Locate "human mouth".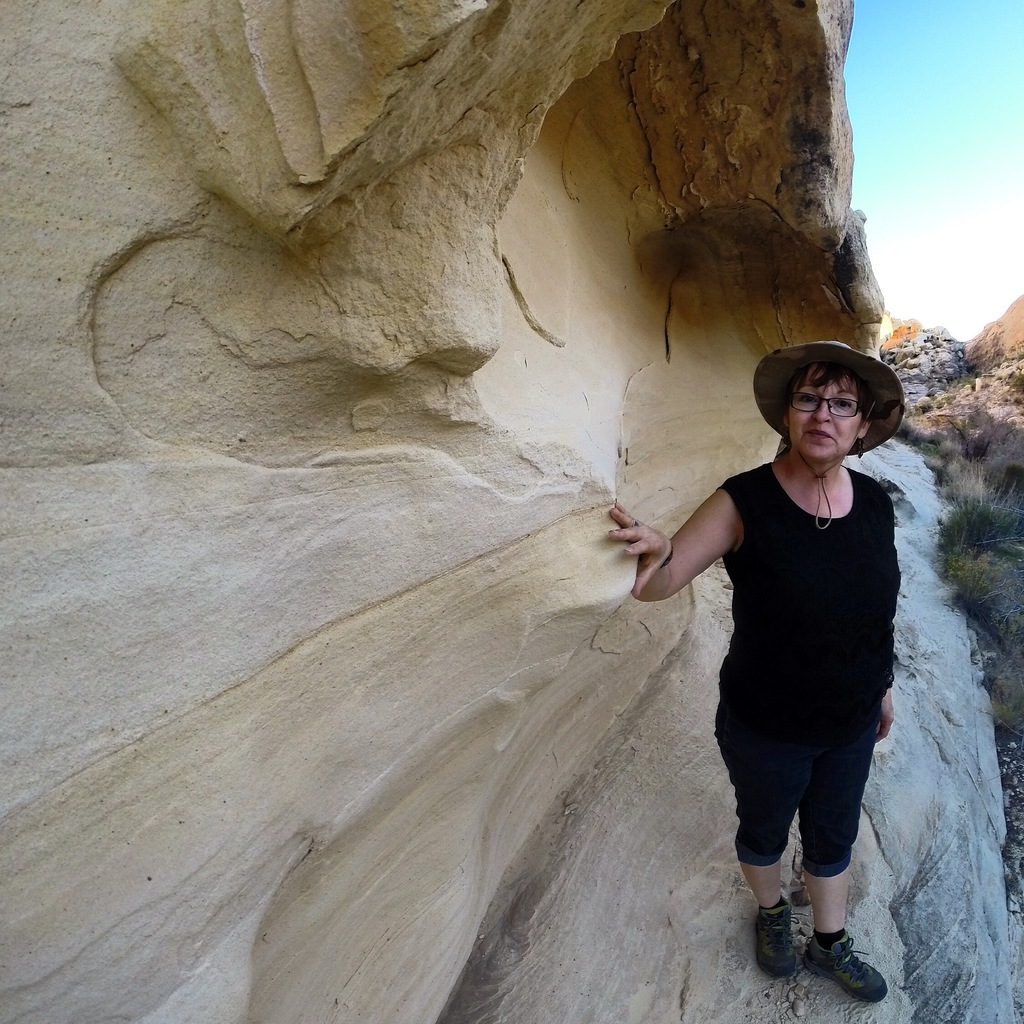
Bounding box: bbox=(808, 424, 838, 444).
